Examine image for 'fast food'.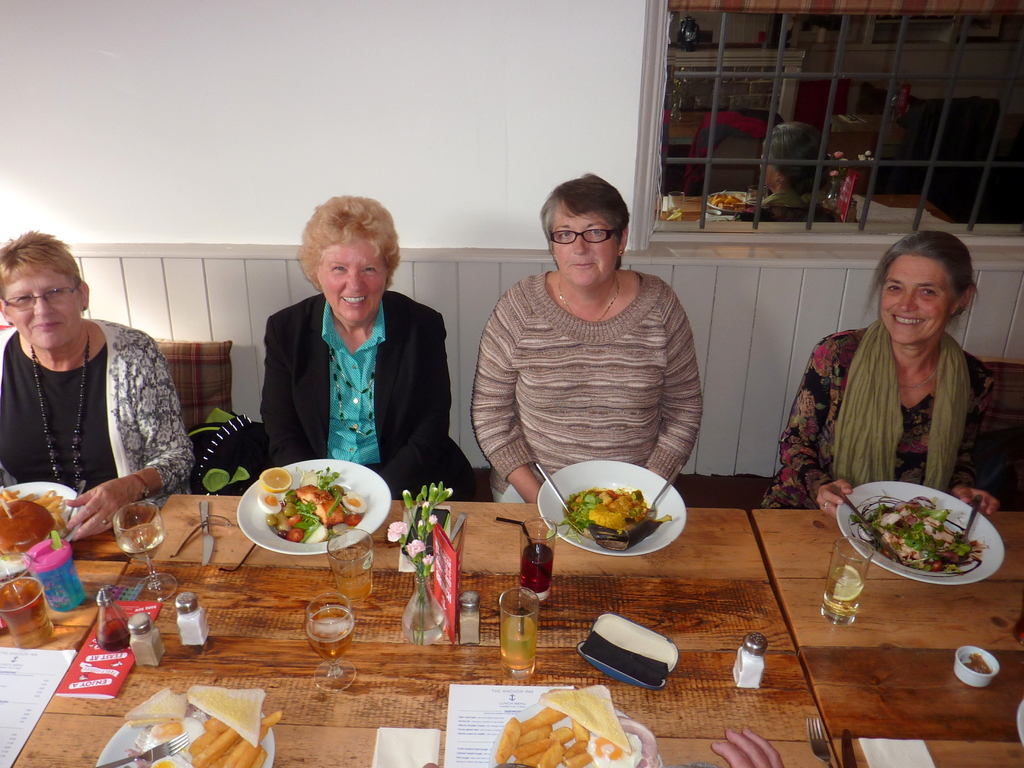
Examination result: region(186, 682, 268, 748).
